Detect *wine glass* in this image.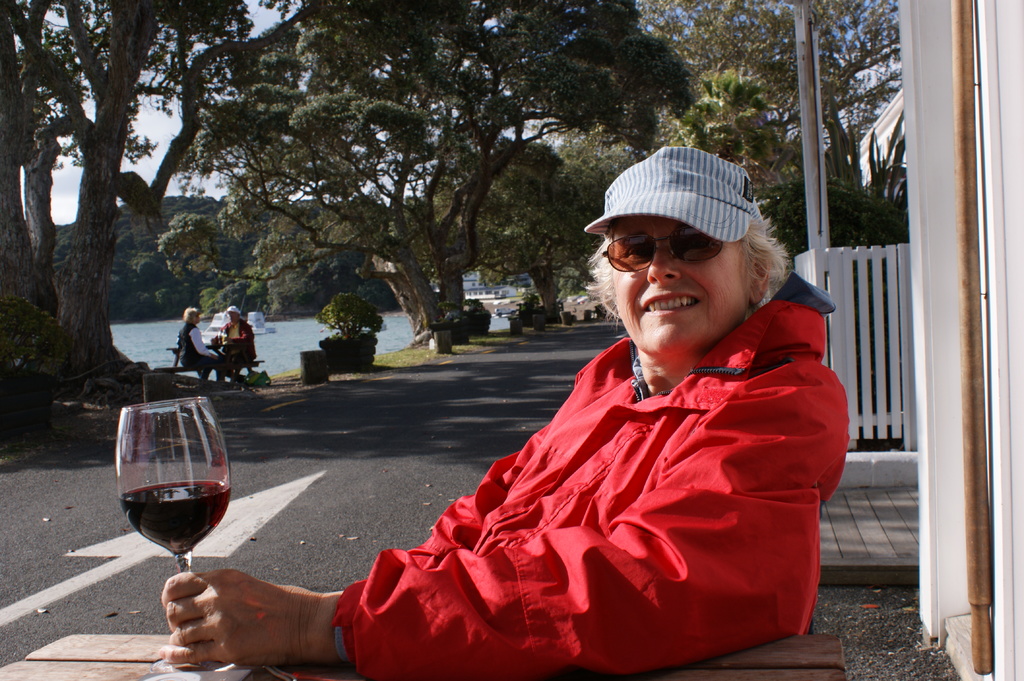
Detection: 114 391 228 672.
